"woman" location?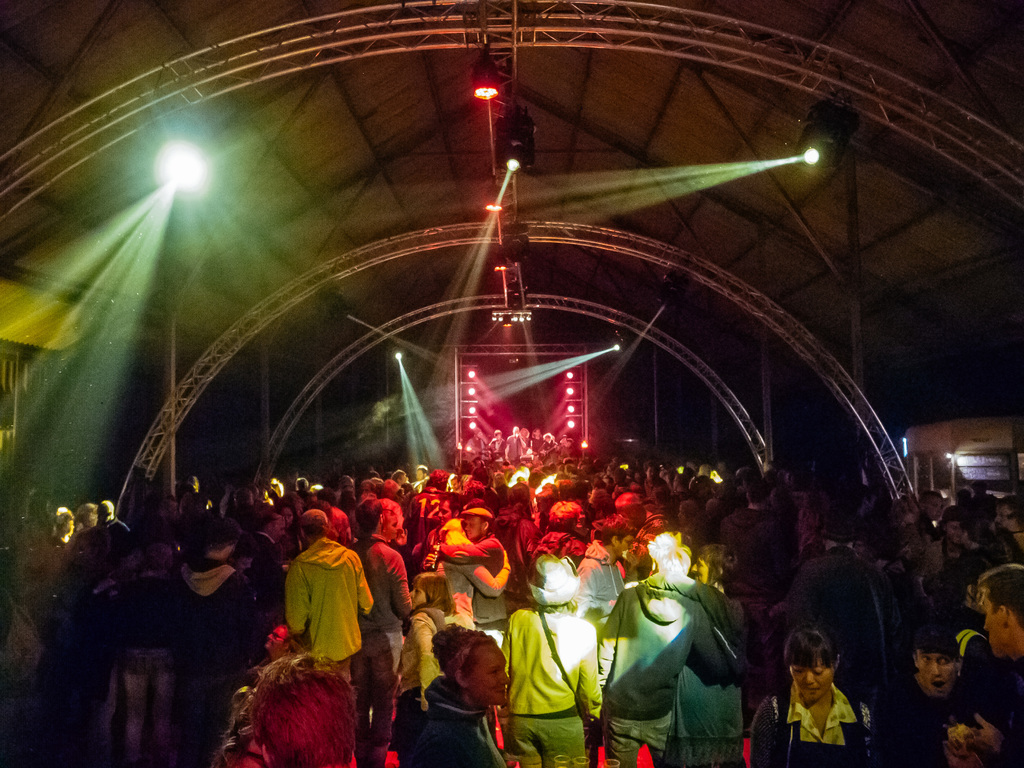
(744,623,868,767)
